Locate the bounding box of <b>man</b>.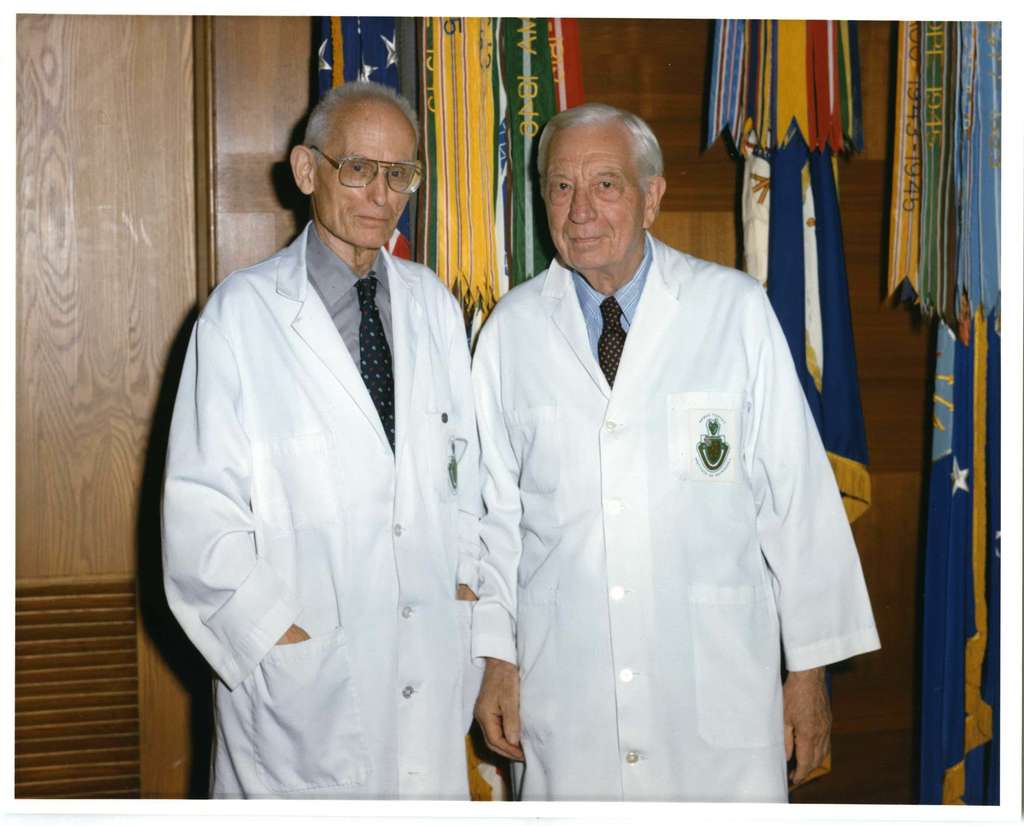
Bounding box: Rect(158, 58, 524, 814).
